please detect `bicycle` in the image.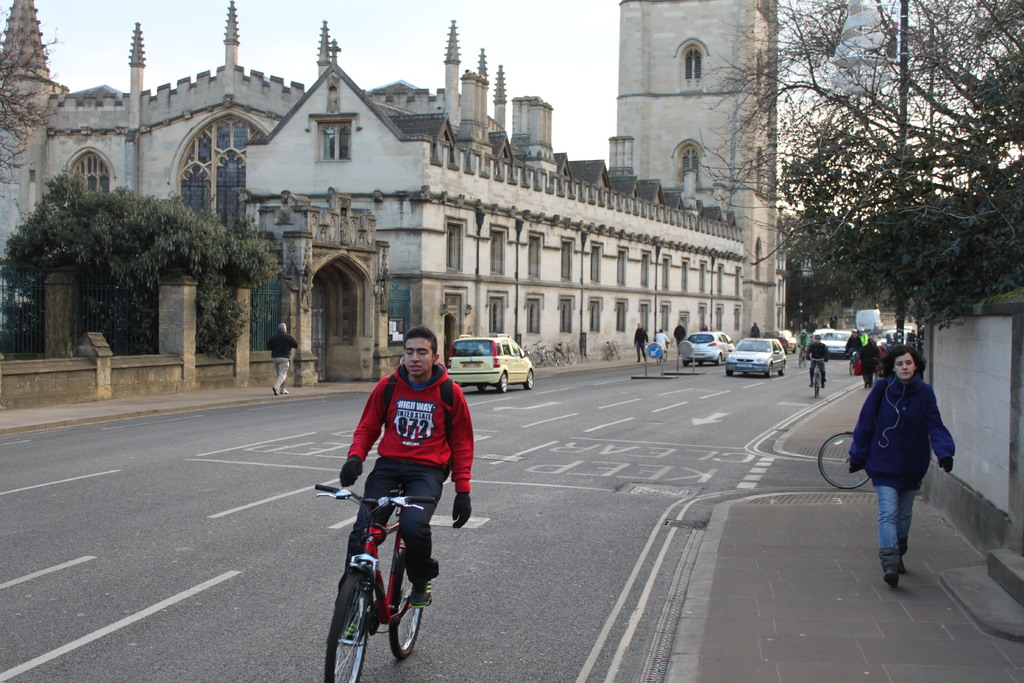
{"x1": 324, "y1": 467, "x2": 440, "y2": 682}.
